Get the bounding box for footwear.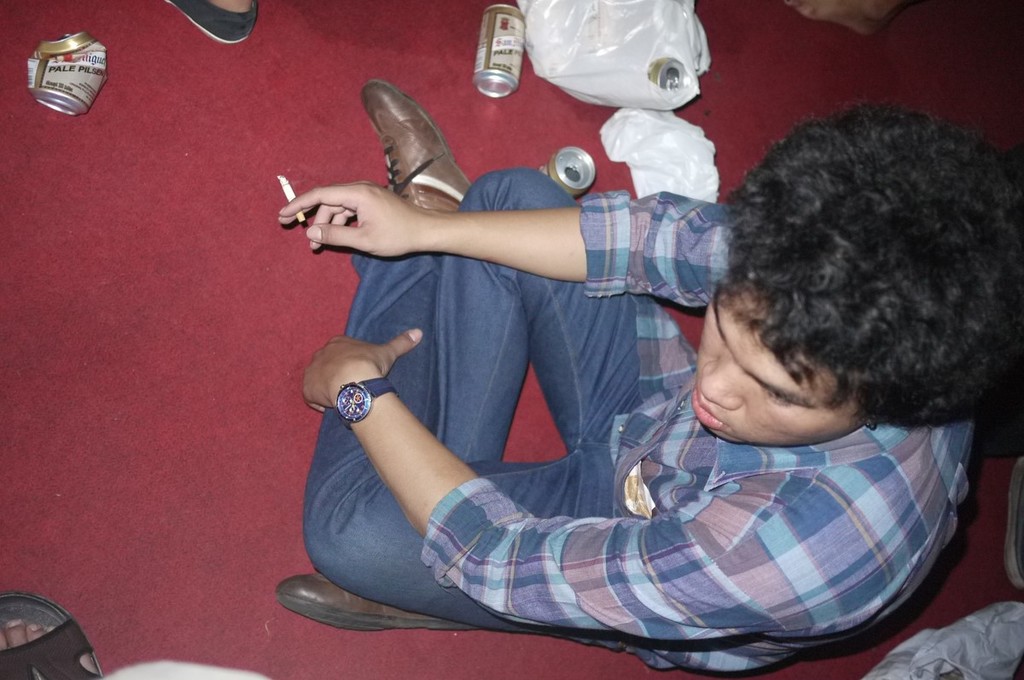
{"x1": 0, "y1": 593, "x2": 102, "y2": 679}.
